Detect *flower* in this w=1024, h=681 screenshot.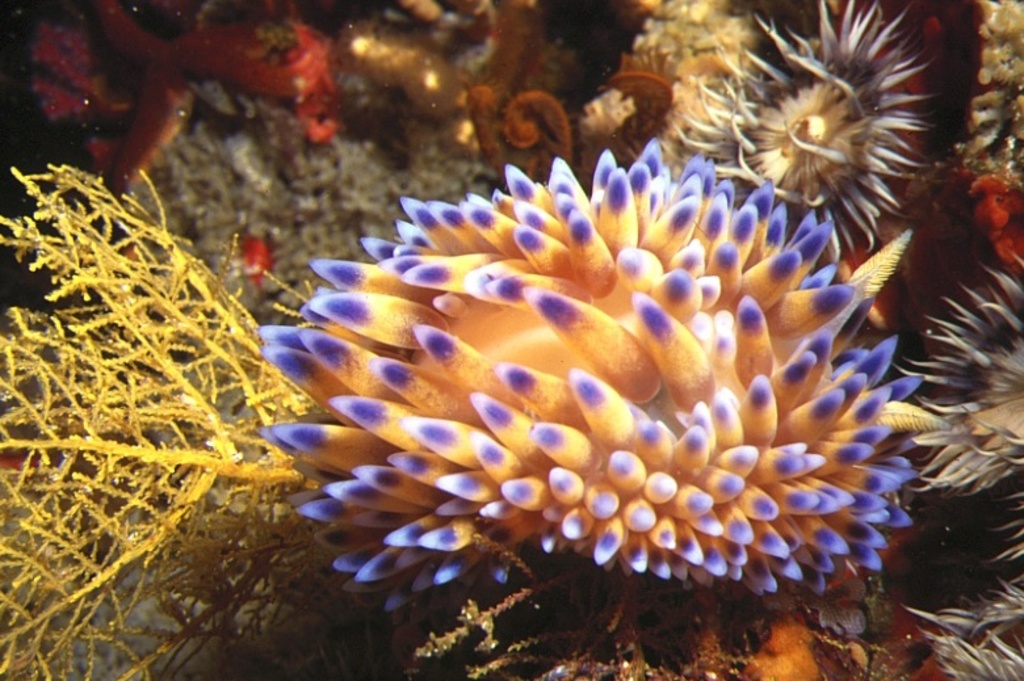
Detection: BBox(719, 14, 956, 231).
